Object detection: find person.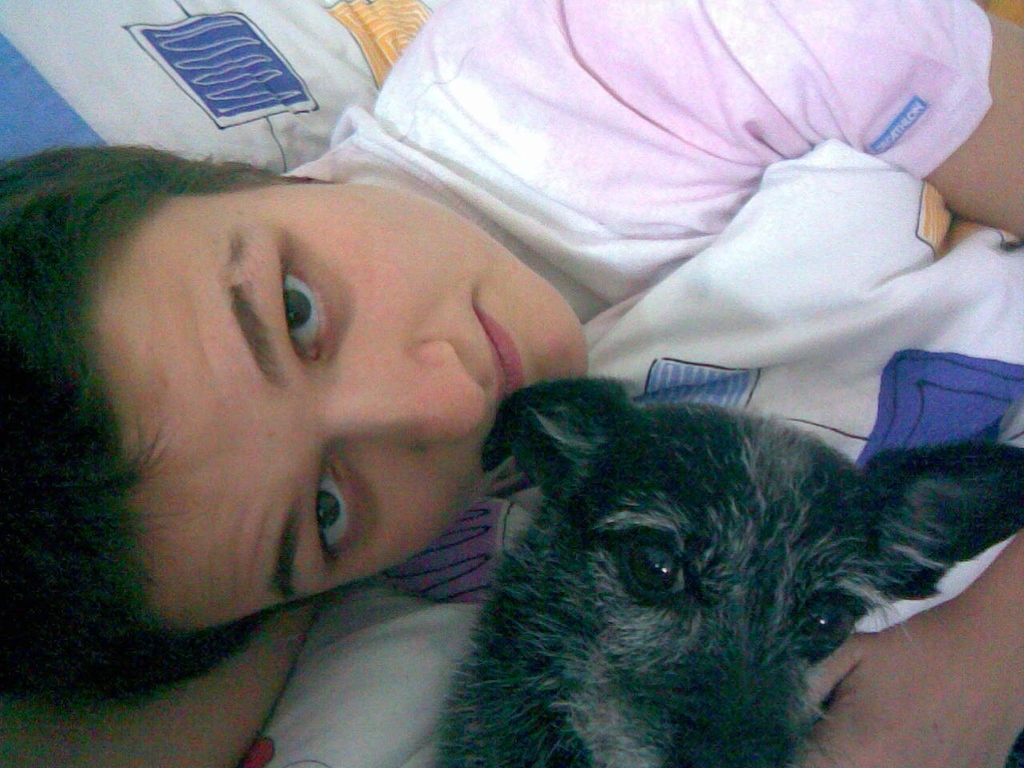
box=[142, 1, 933, 767].
